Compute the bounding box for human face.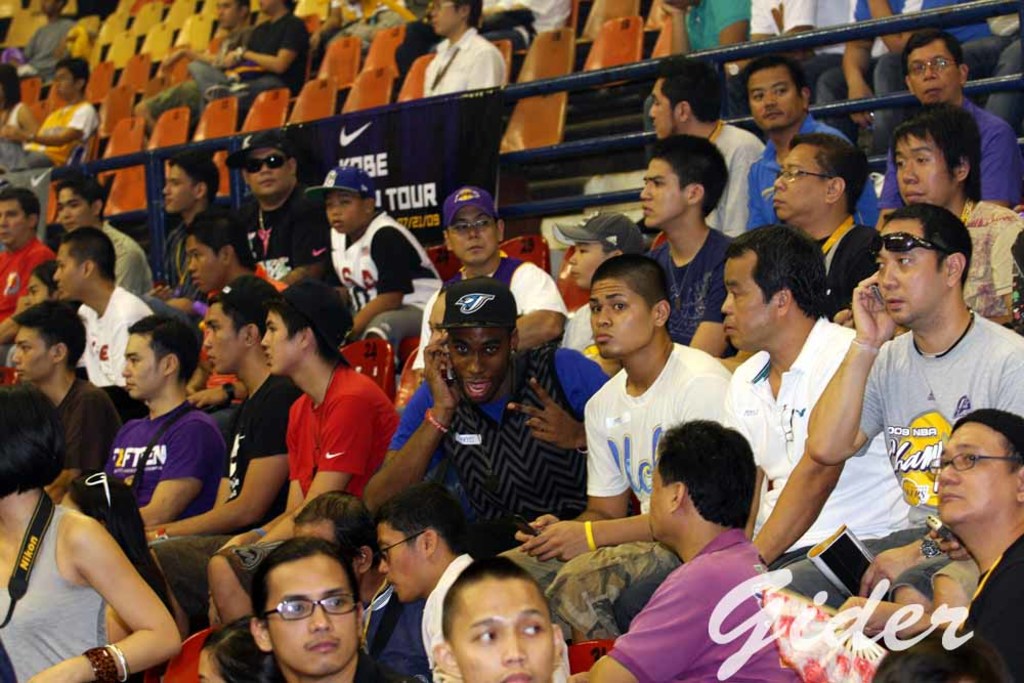
pyautogui.locateOnScreen(567, 243, 603, 288).
